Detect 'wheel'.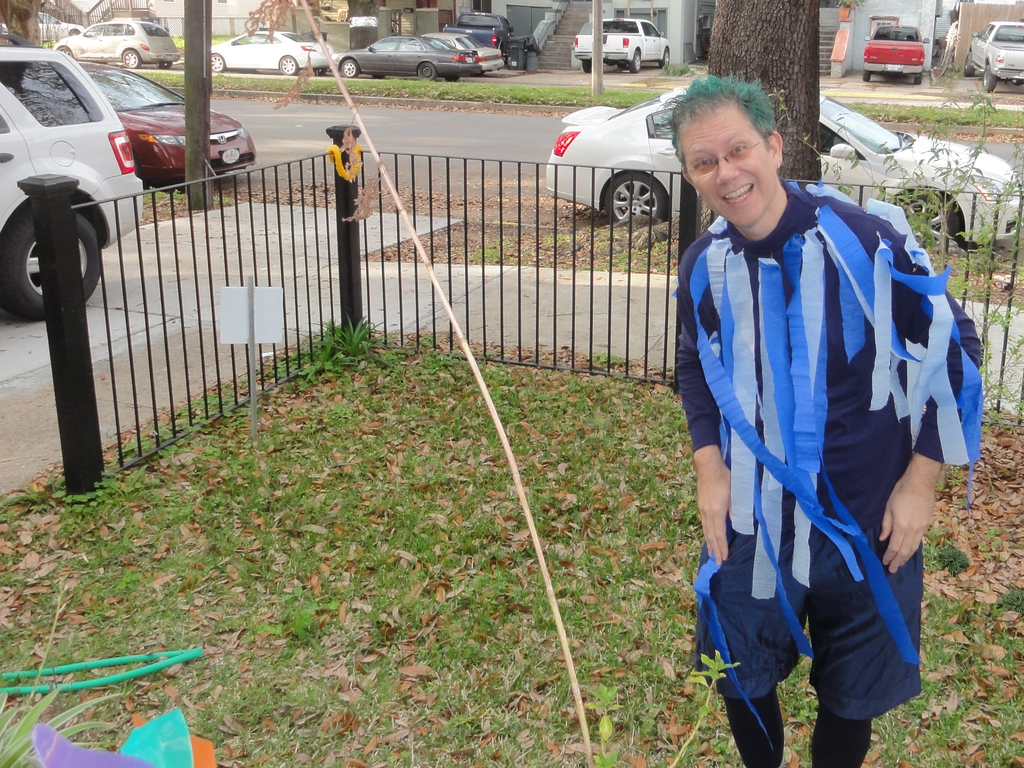
Detected at (418,65,436,81).
